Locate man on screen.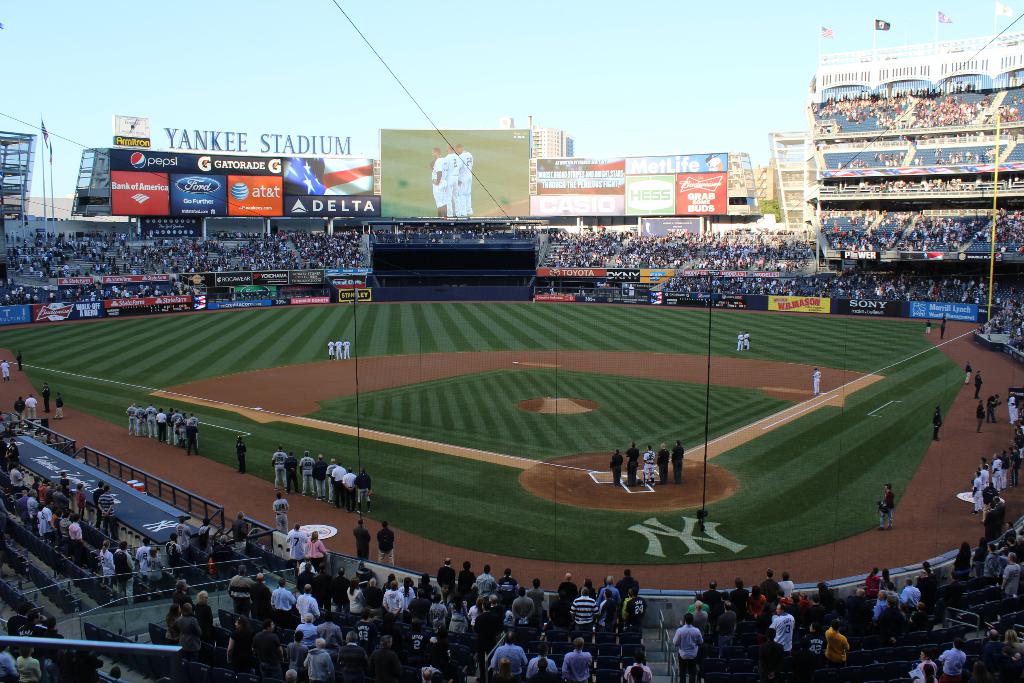
On screen at select_region(3, 437, 22, 471).
